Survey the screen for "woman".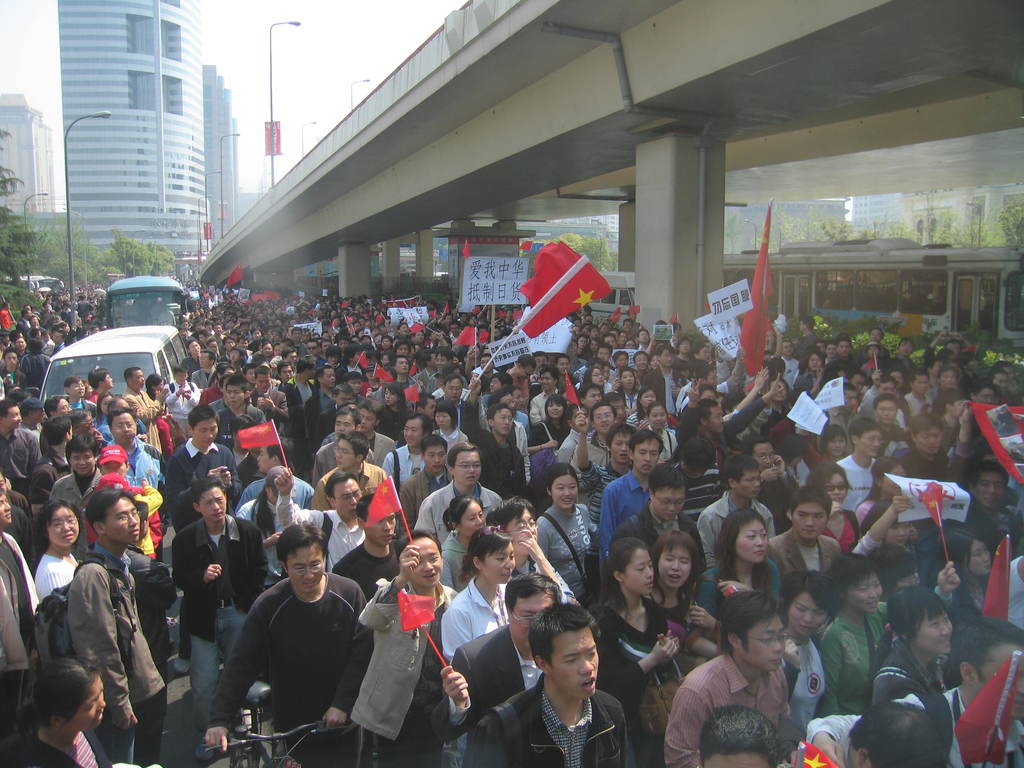
Survey found: bbox=(816, 547, 960, 726).
